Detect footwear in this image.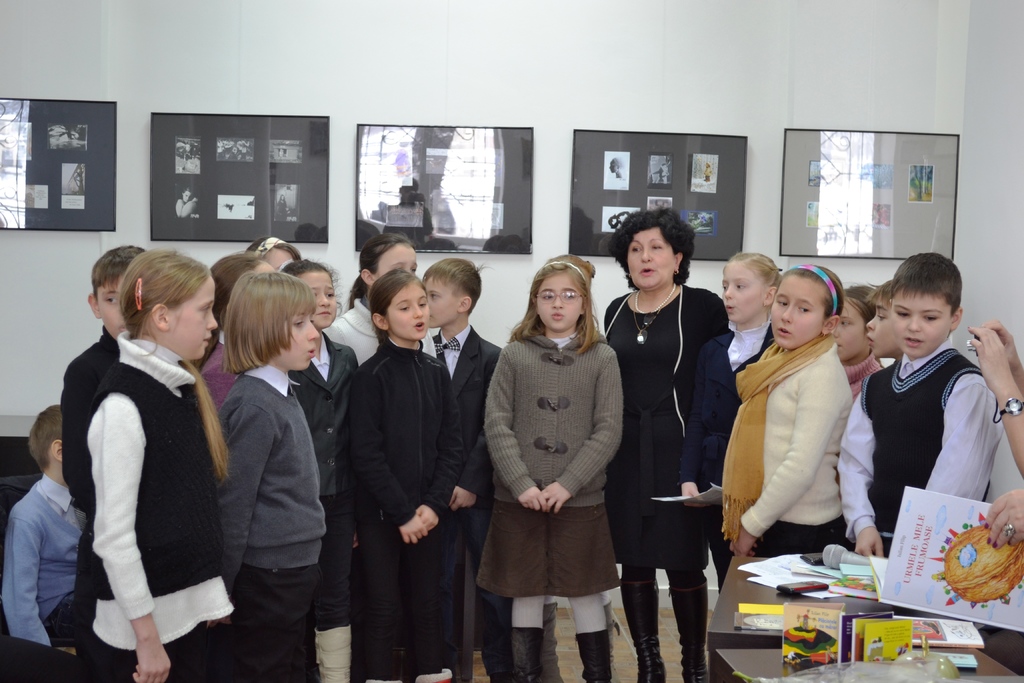
Detection: [416,667,454,682].
